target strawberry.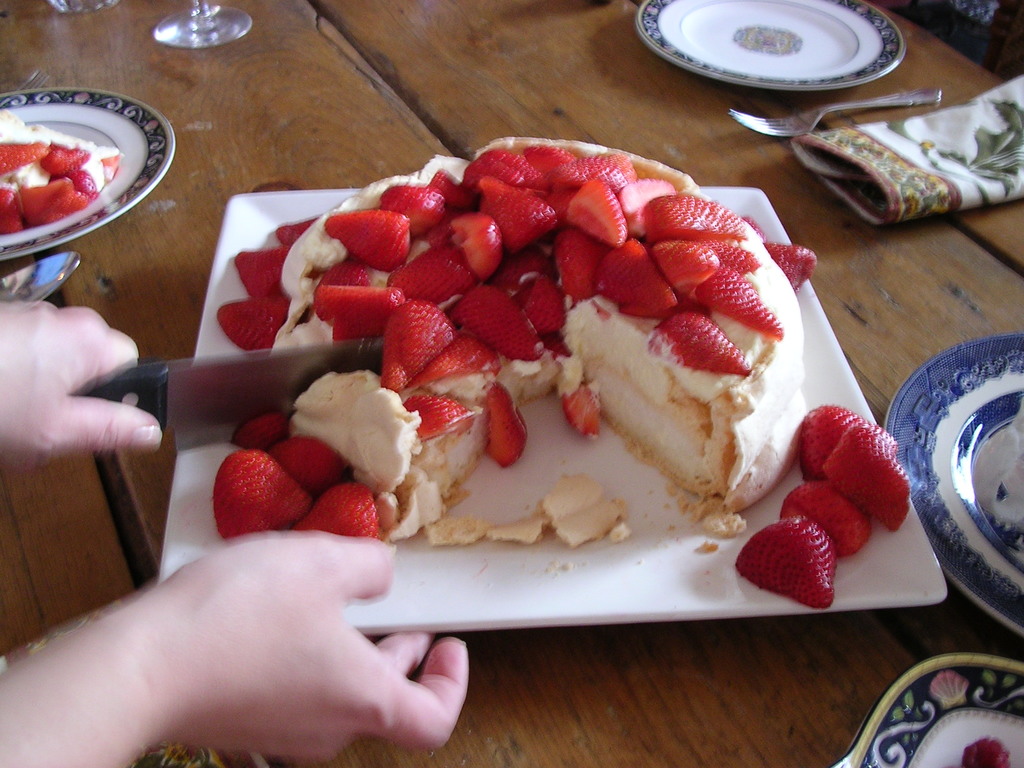
Target region: {"left": 387, "top": 241, "right": 483, "bottom": 307}.
